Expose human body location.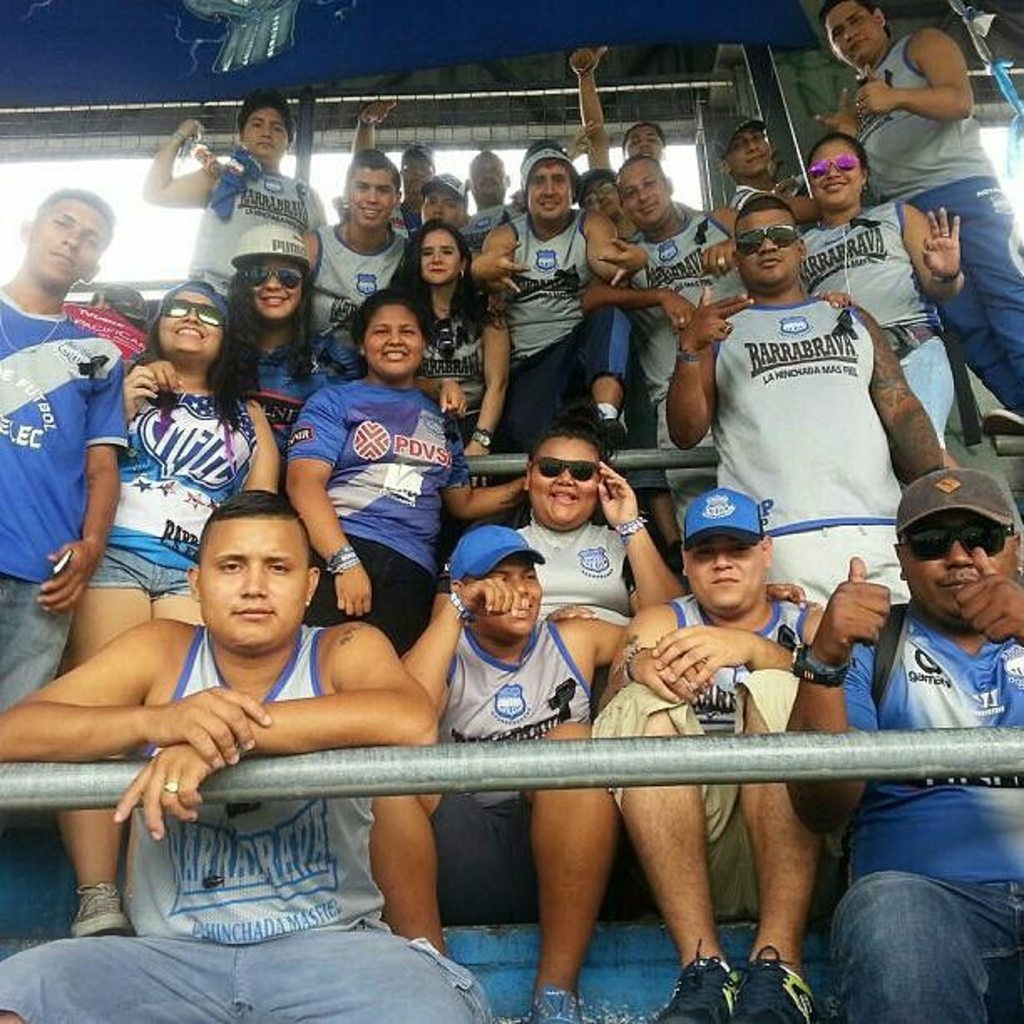
Exposed at (370, 581, 808, 1022).
